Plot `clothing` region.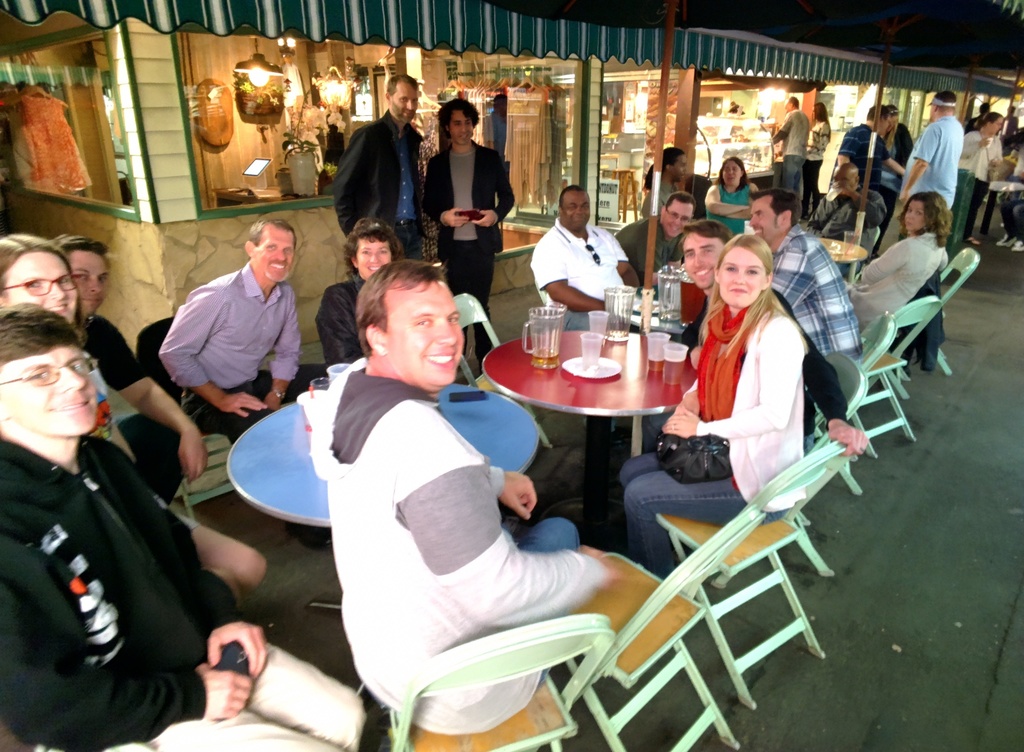
Plotted at bbox=(423, 141, 515, 357).
